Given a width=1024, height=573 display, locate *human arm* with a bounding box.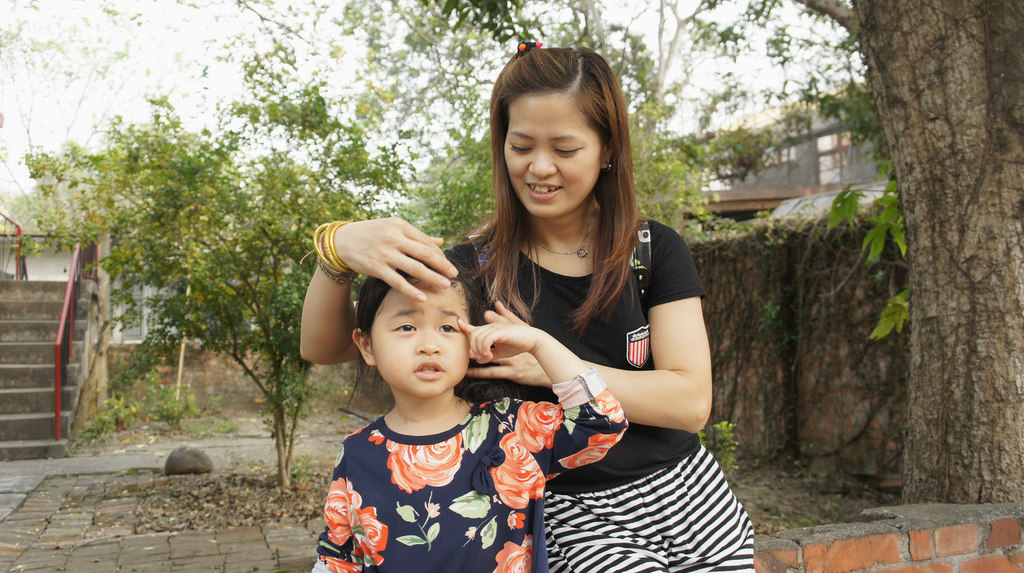
Located: x1=310 y1=438 x2=358 y2=572.
